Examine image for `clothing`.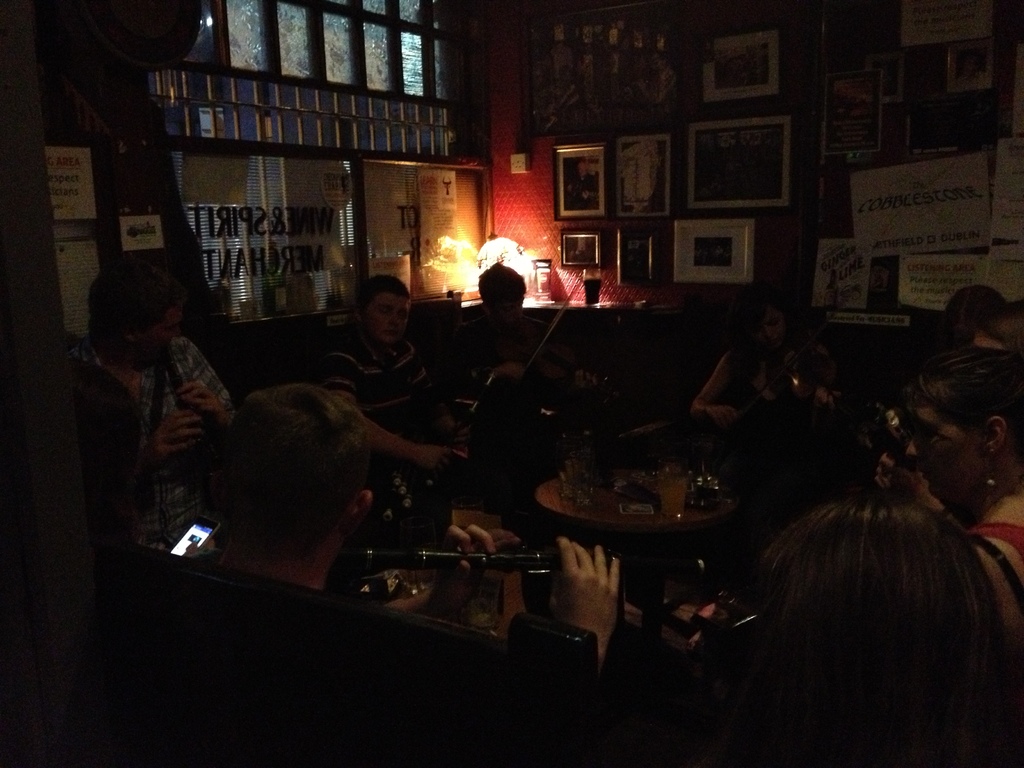
Examination result: (68,342,236,565).
